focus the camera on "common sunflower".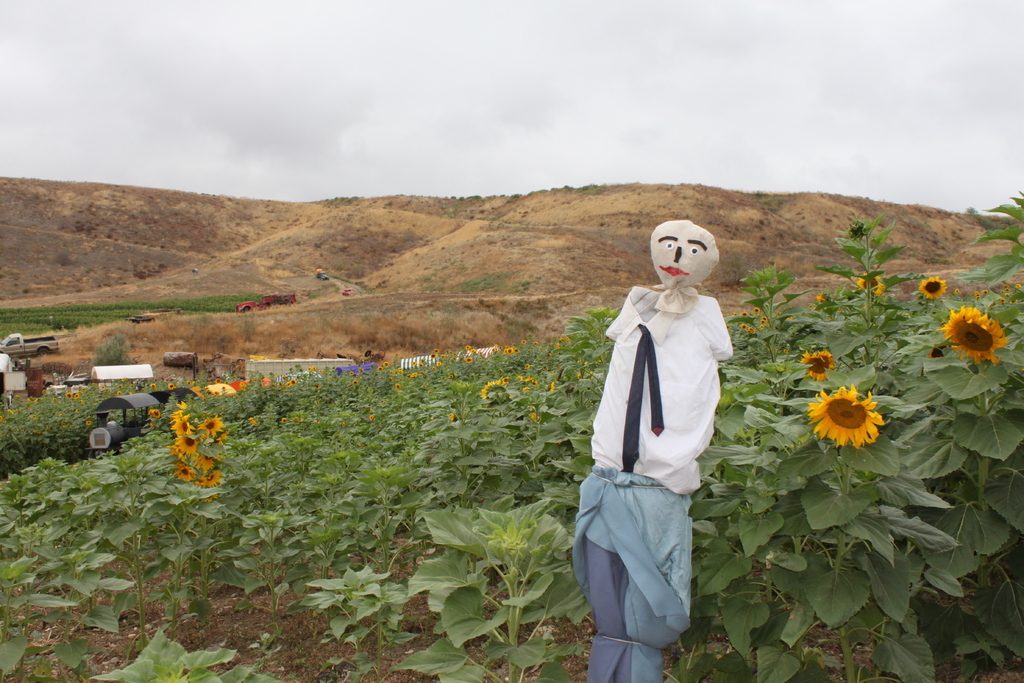
Focus region: box=[861, 268, 888, 297].
